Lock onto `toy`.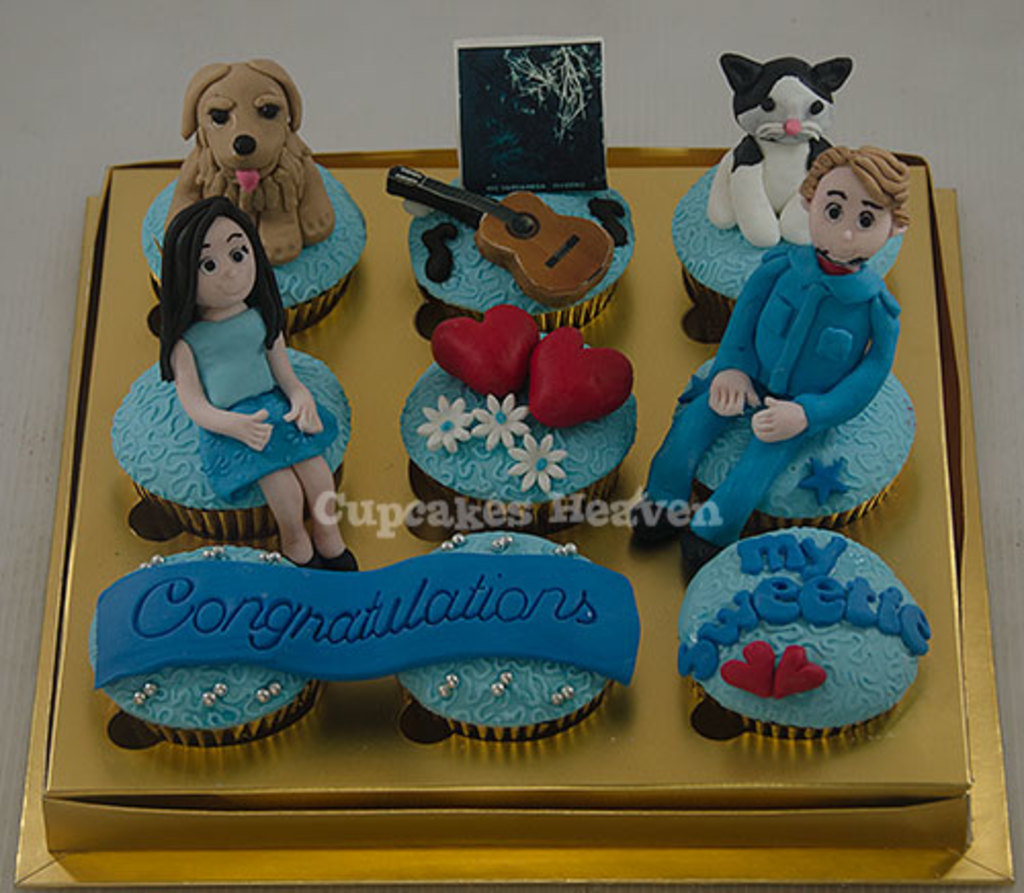
Locked: [154,193,403,586].
